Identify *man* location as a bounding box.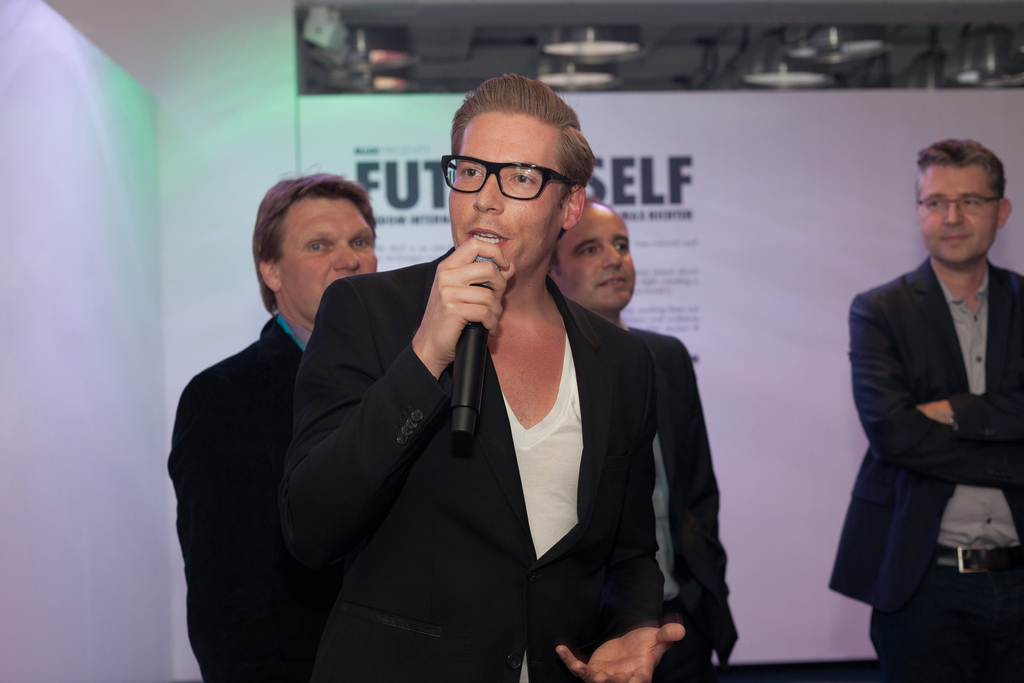
[822, 136, 1023, 682].
